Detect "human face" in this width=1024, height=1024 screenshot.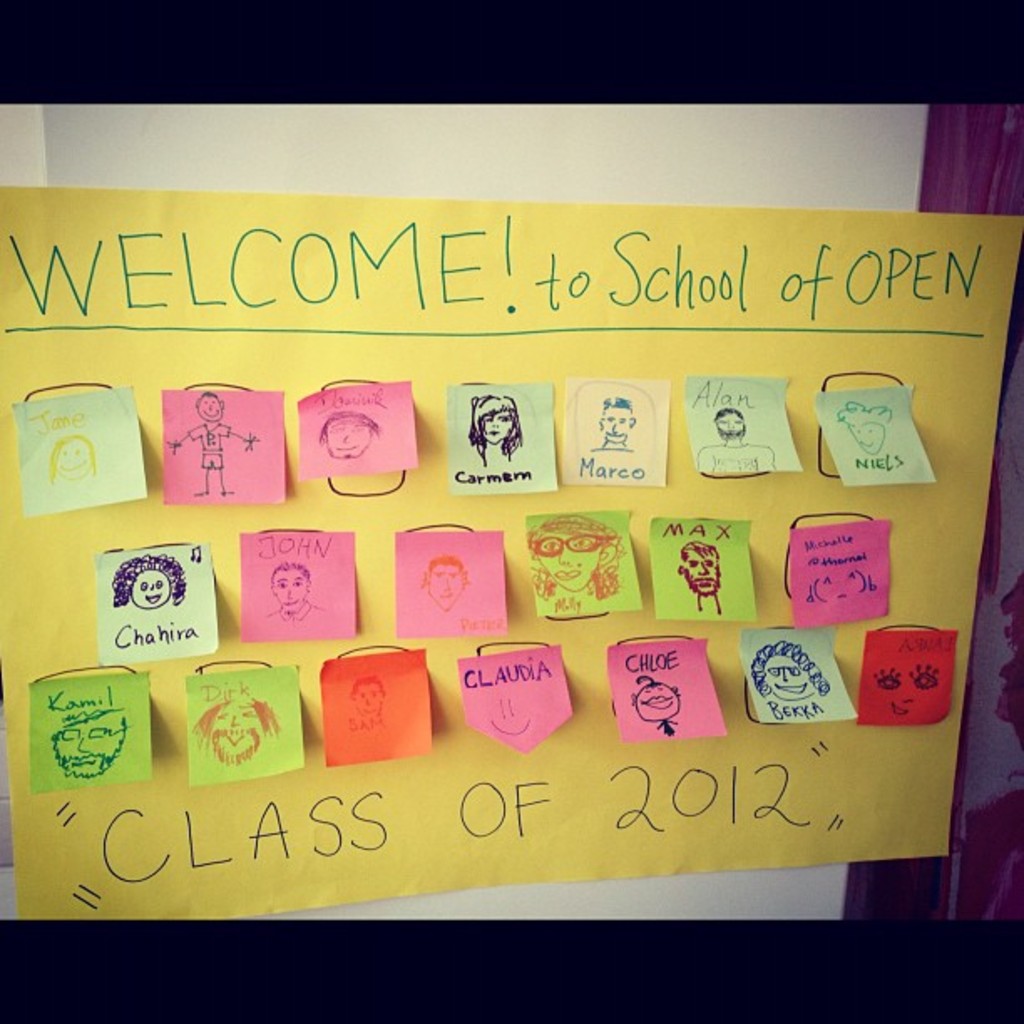
Detection: {"left": 539, "top": 527, "right": 599, "bottom": 589}.
